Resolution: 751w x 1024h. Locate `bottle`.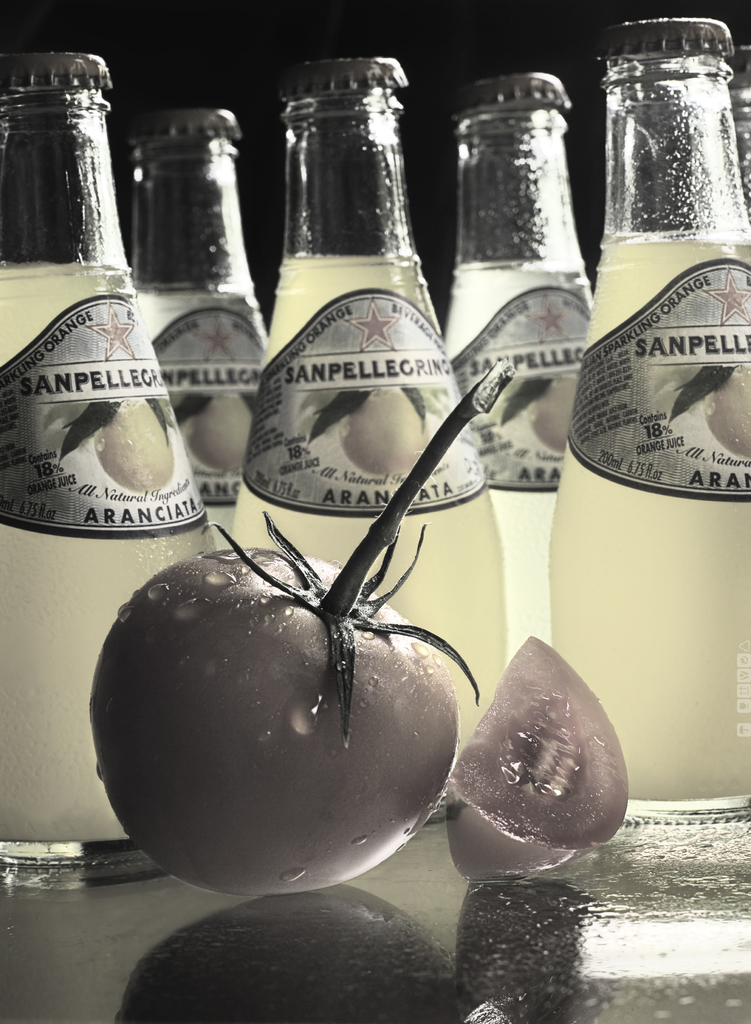
bbox=[288, 58, 544, 817].
